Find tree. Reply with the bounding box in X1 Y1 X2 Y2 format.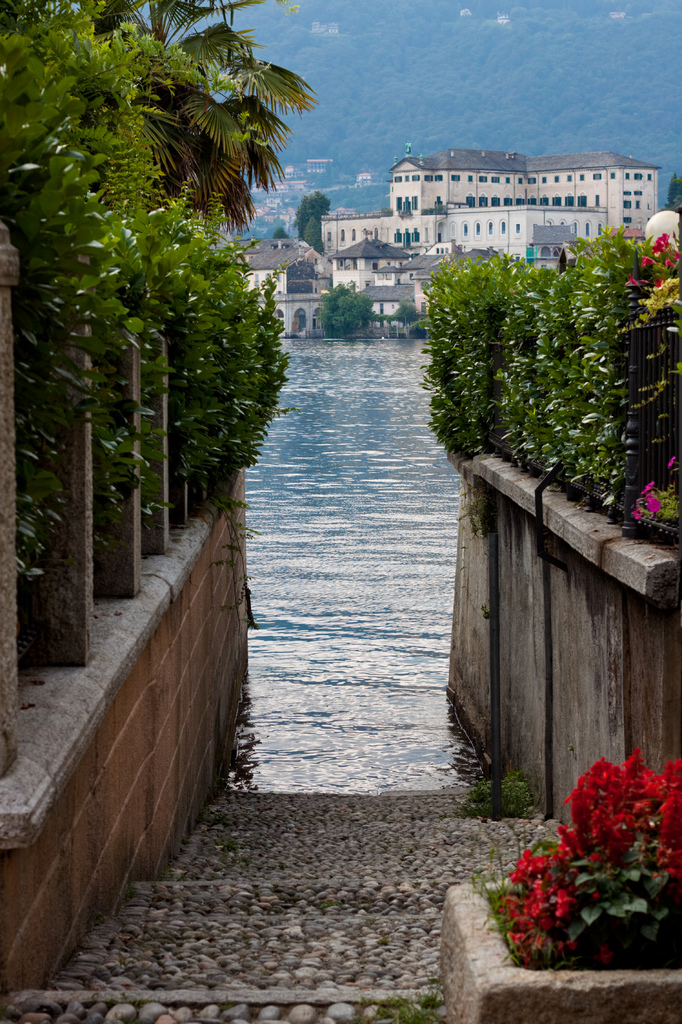
267 225 291 252.
